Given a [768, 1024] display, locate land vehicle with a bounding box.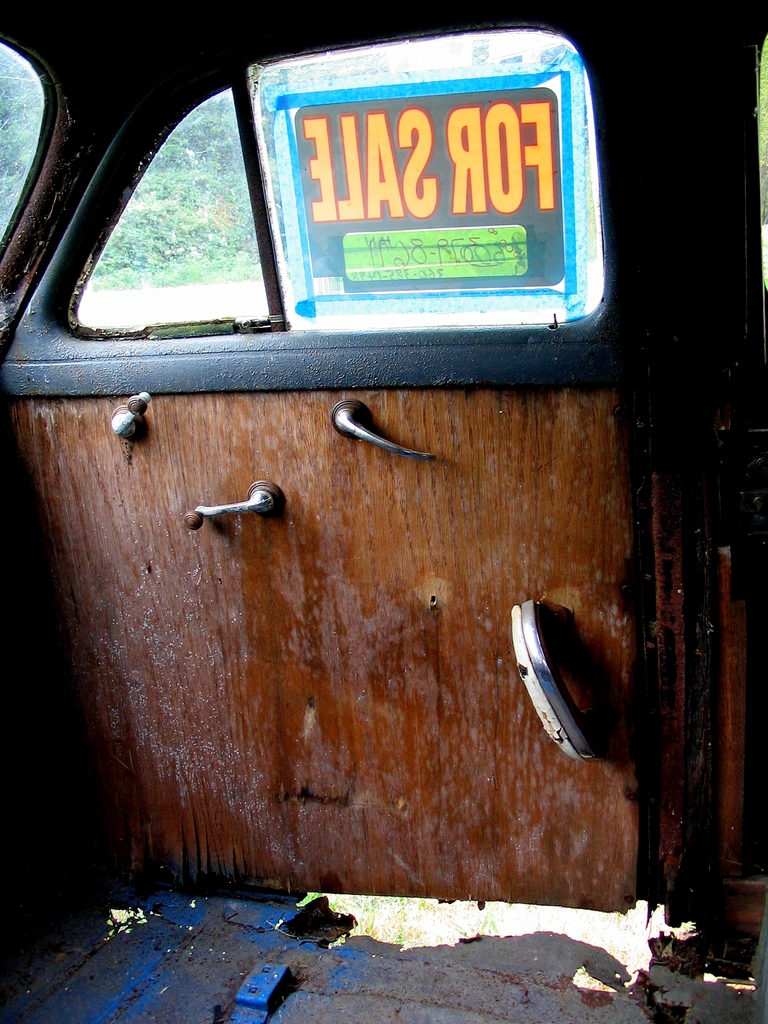
Located: left=0, top=0, right=767, bottom=1023.
